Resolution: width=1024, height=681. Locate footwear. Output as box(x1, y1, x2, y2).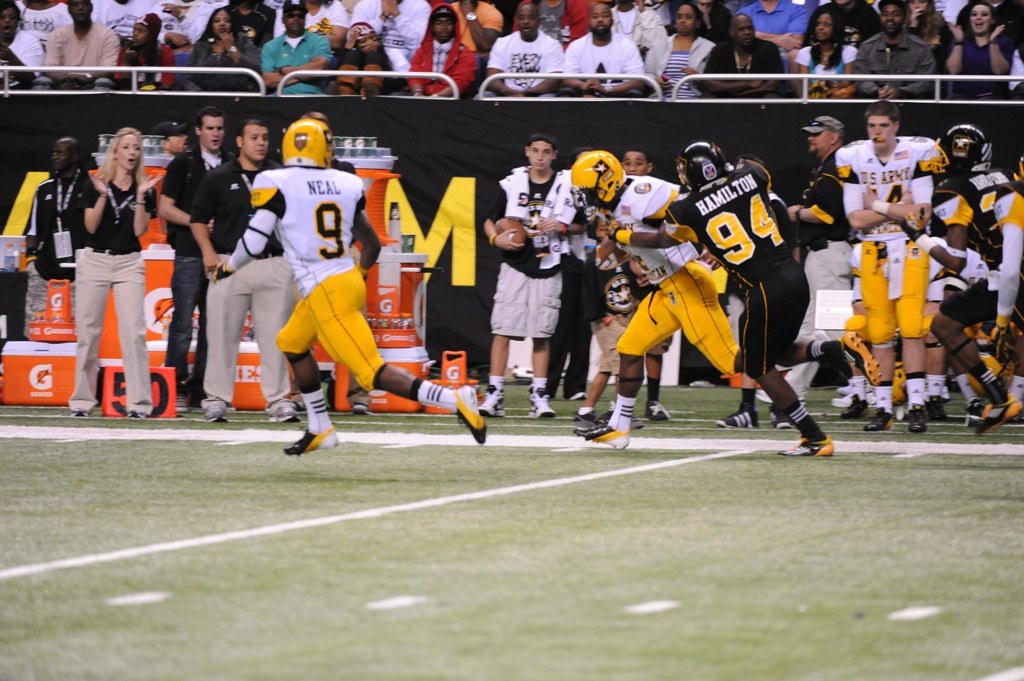
box(838, 395, 868, 418).
